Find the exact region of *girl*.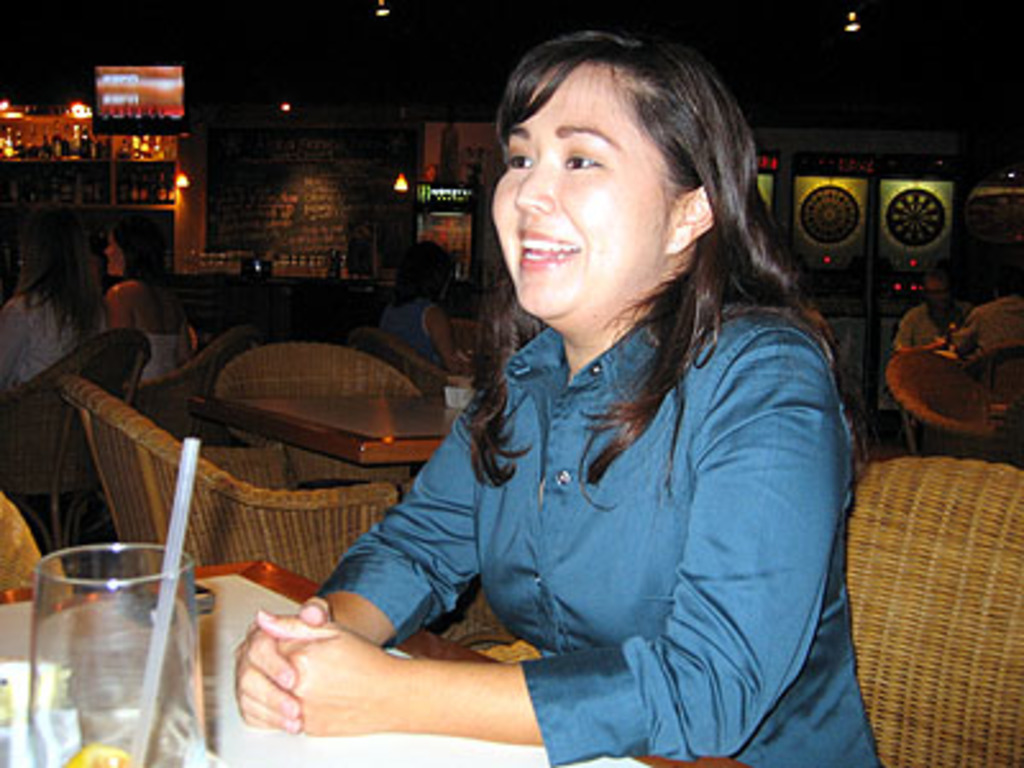
Exact region: bbox=(0, 197, 113, 422).
